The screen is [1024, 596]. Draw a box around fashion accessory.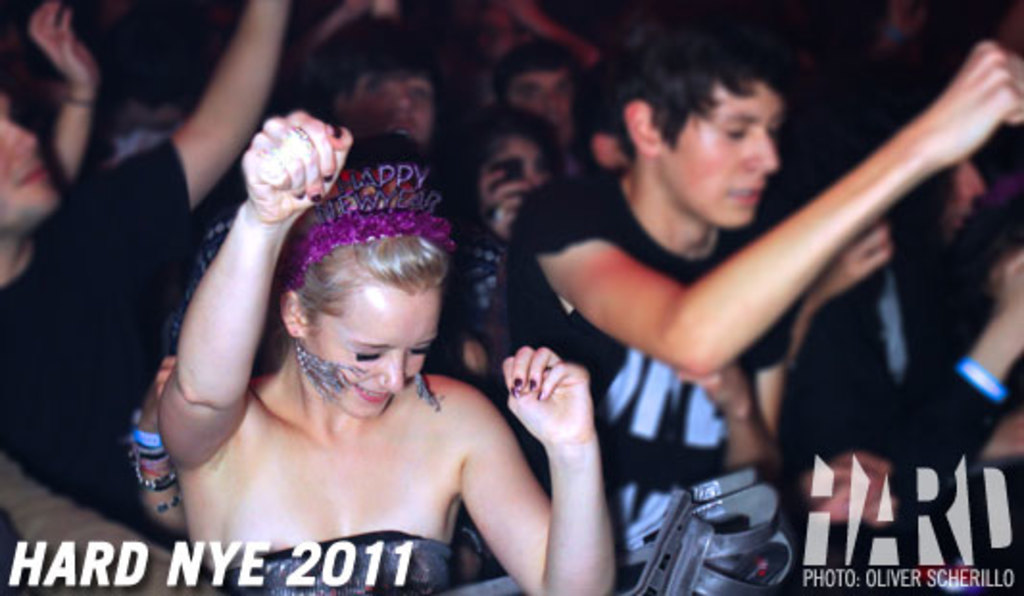
(x1=292, y1=333, x2=371, y2=406).
